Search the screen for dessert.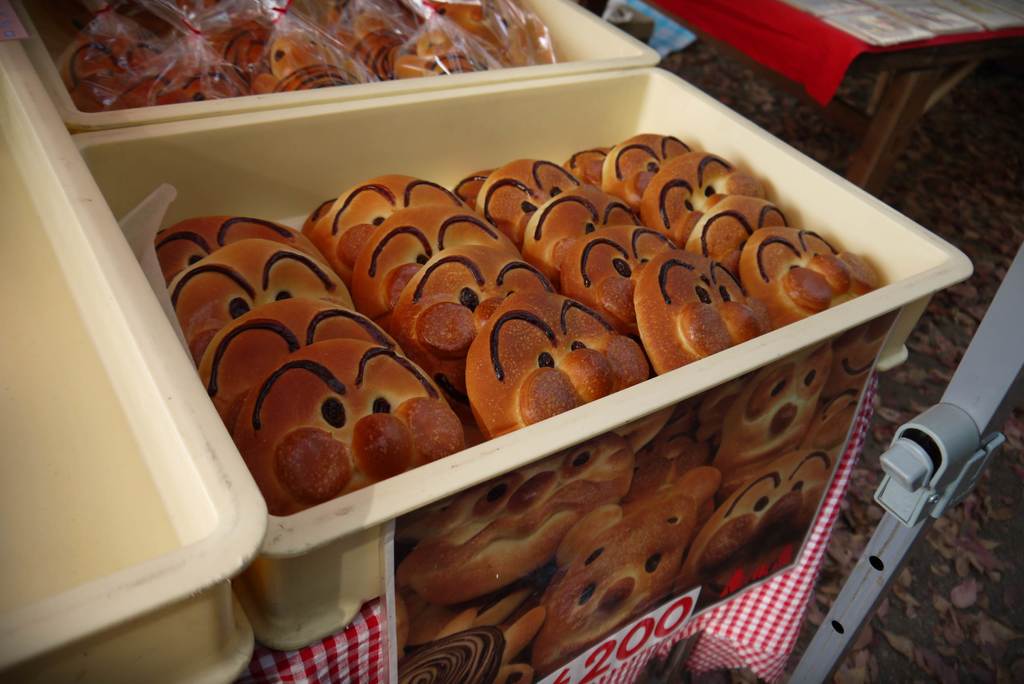
Found at rect(218, 322, 457, 543).
